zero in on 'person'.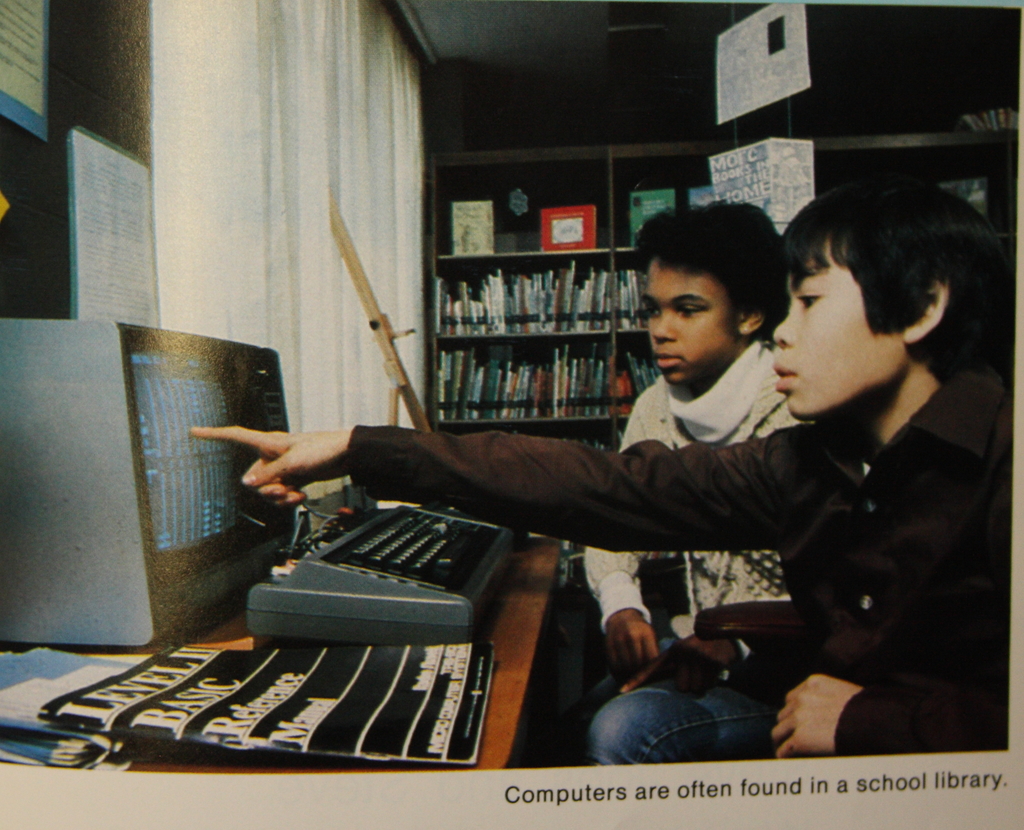
Zeroed in: box=[520, 197, 822, 766].
